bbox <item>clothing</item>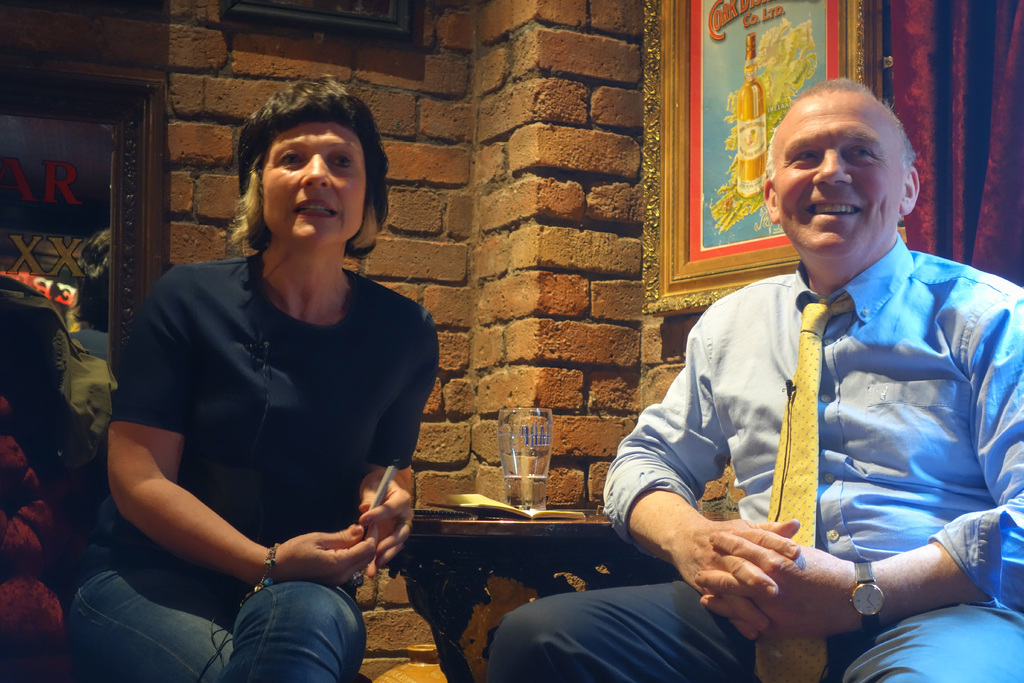
(483,230,1023,682)
